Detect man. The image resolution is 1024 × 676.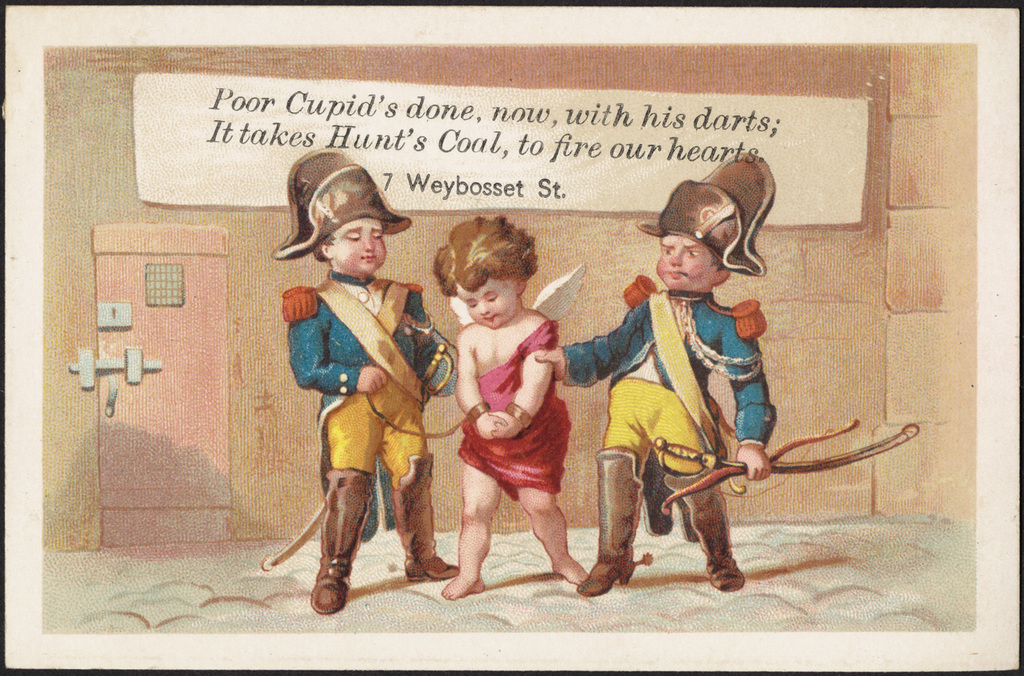
locate(566, 178, 837, 590).
